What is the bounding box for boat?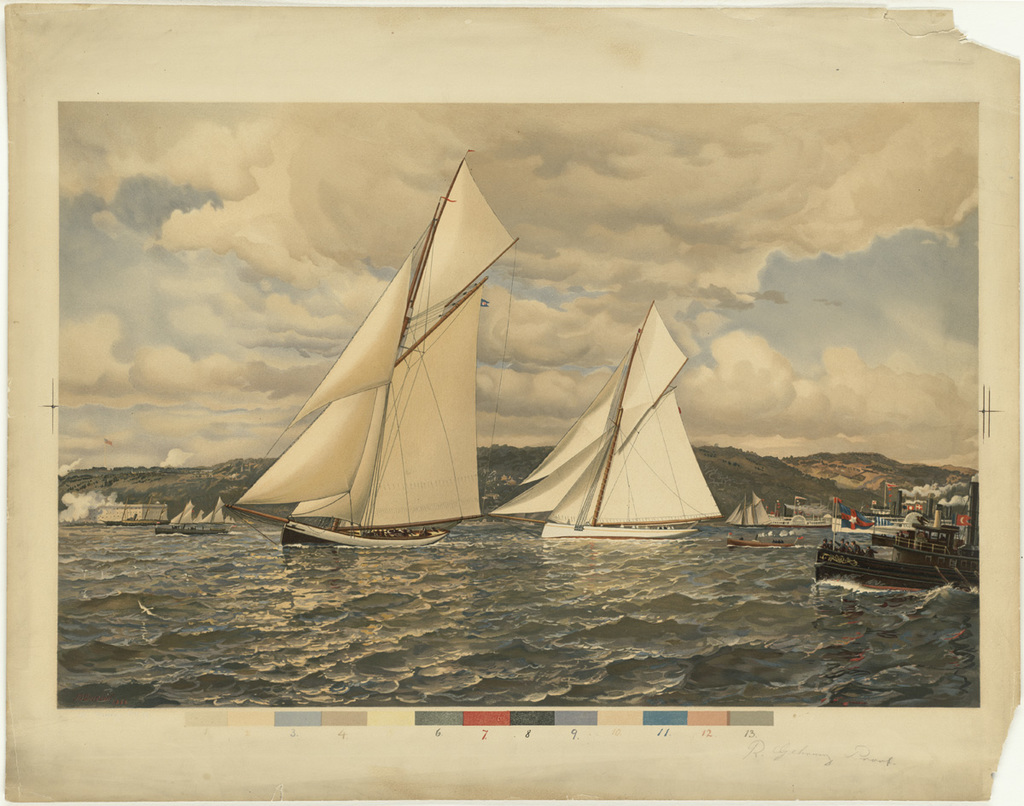
bbox=[814, 478, 974, 594].
